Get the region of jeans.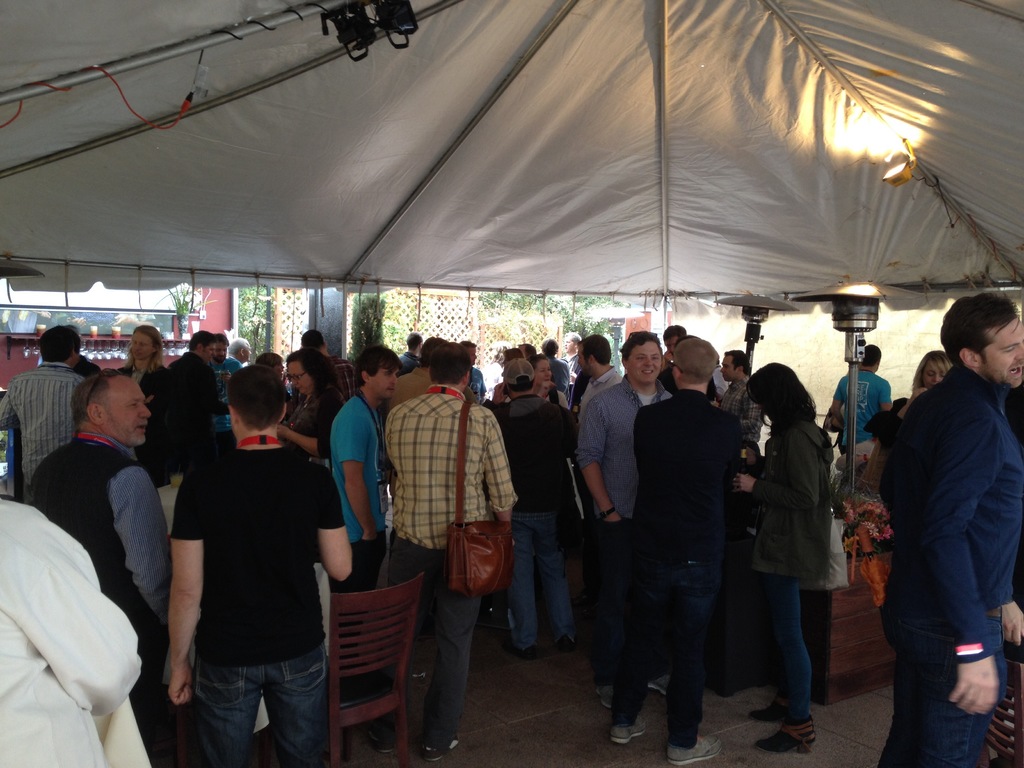
770, 582, 813, 723.
